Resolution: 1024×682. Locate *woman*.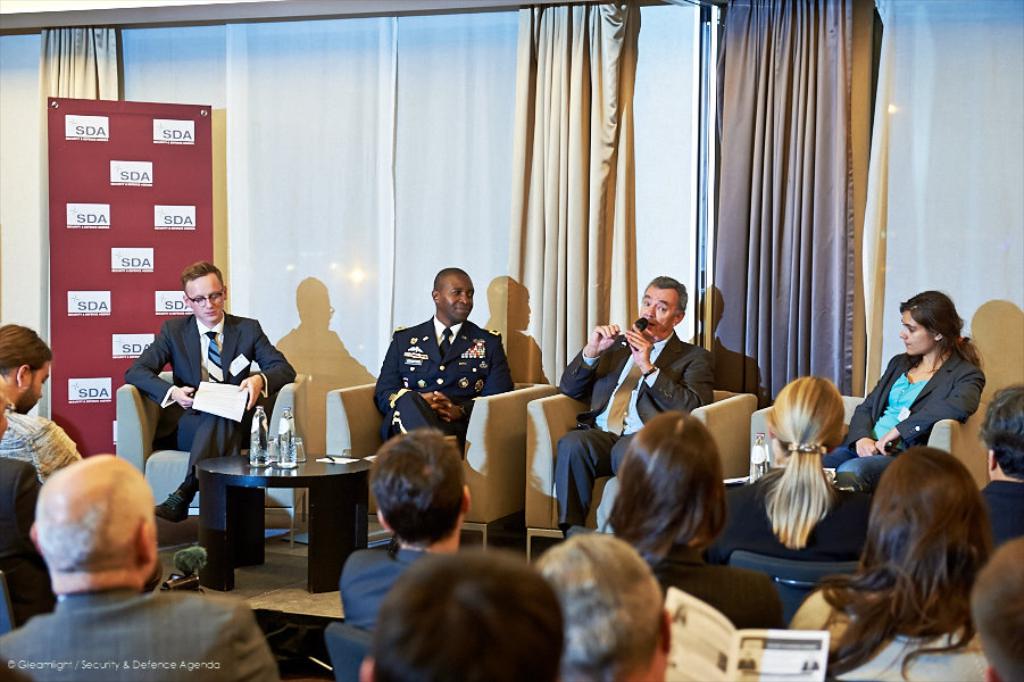
left=718, top=374, right=877, bottom=564.
